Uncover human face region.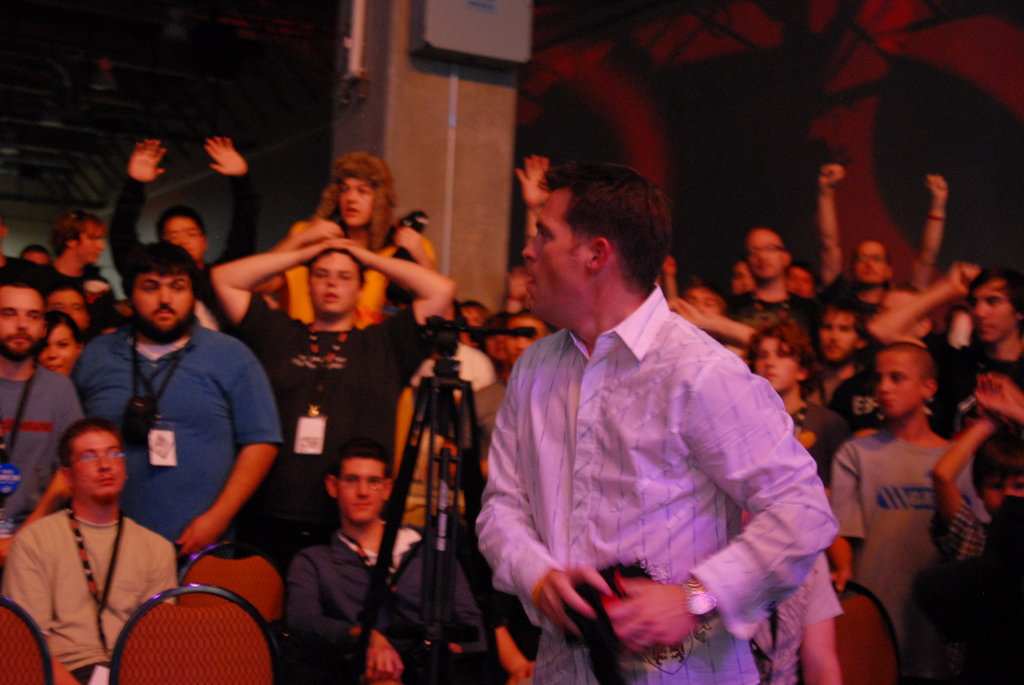
Uncovered: (818,308,858,358).
